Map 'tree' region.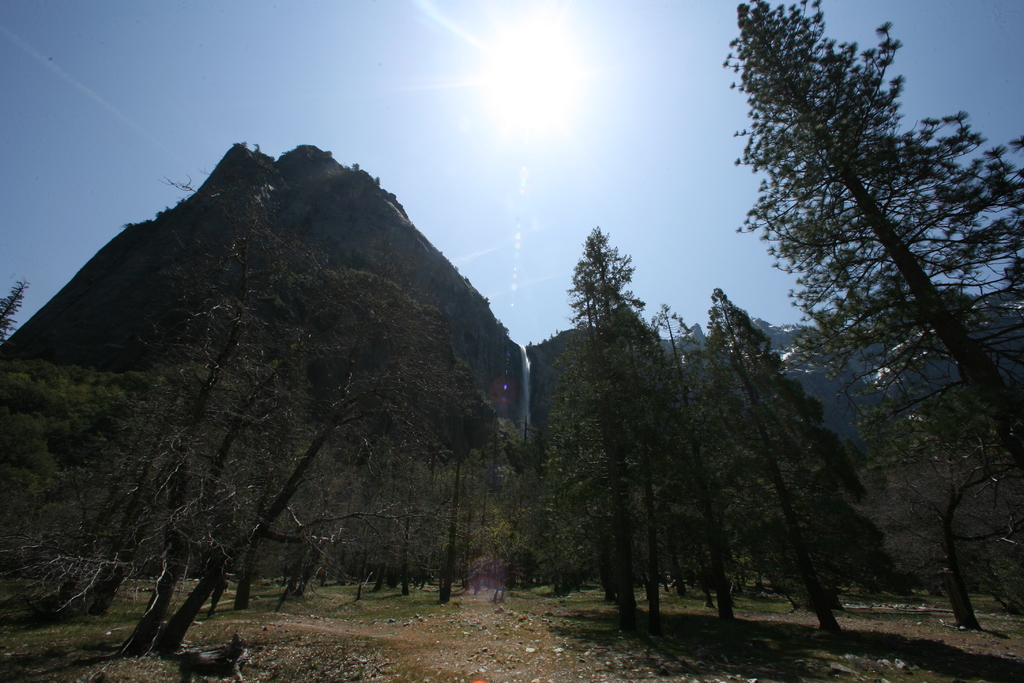
Mapped to 540,196,698,622.
